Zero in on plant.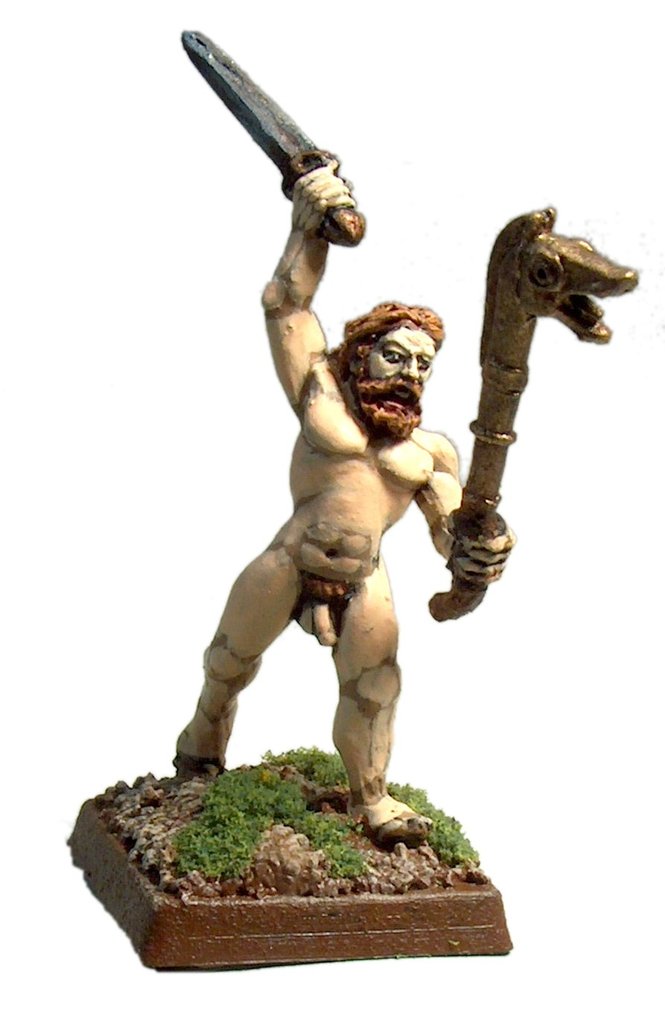
Zeroed in: bbox=(170, 762, 385, 882).
